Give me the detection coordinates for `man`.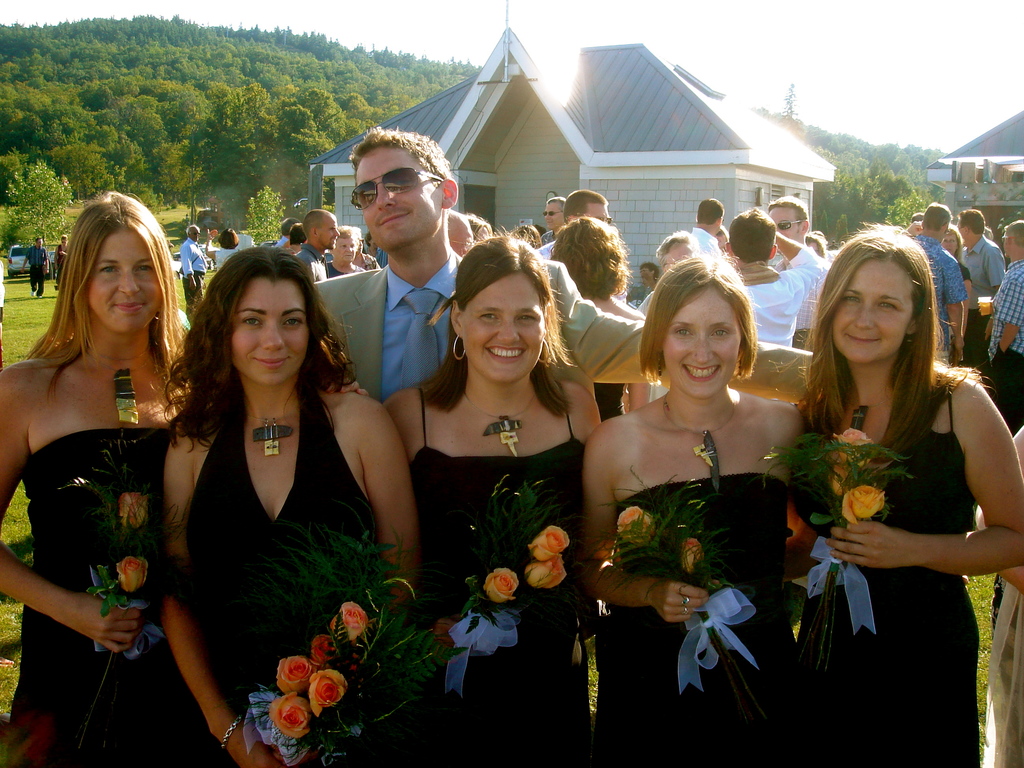
<region>536, 189, 611, 260</region>.
